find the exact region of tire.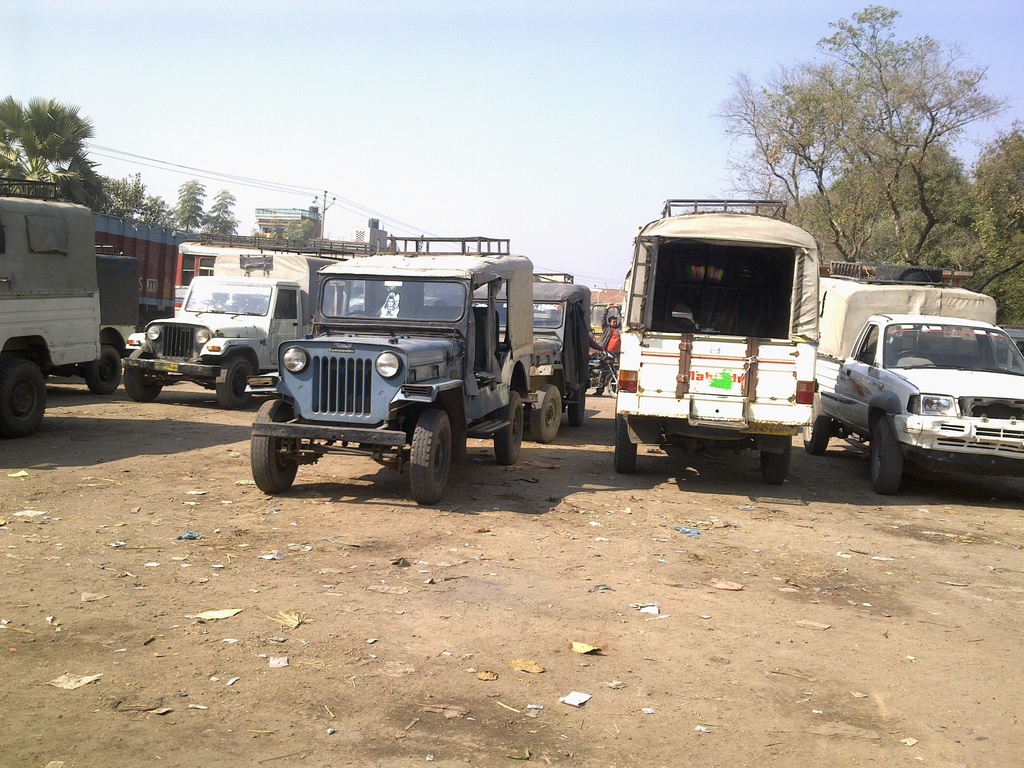
Exact region: locate(124, 346, 166, 404).
